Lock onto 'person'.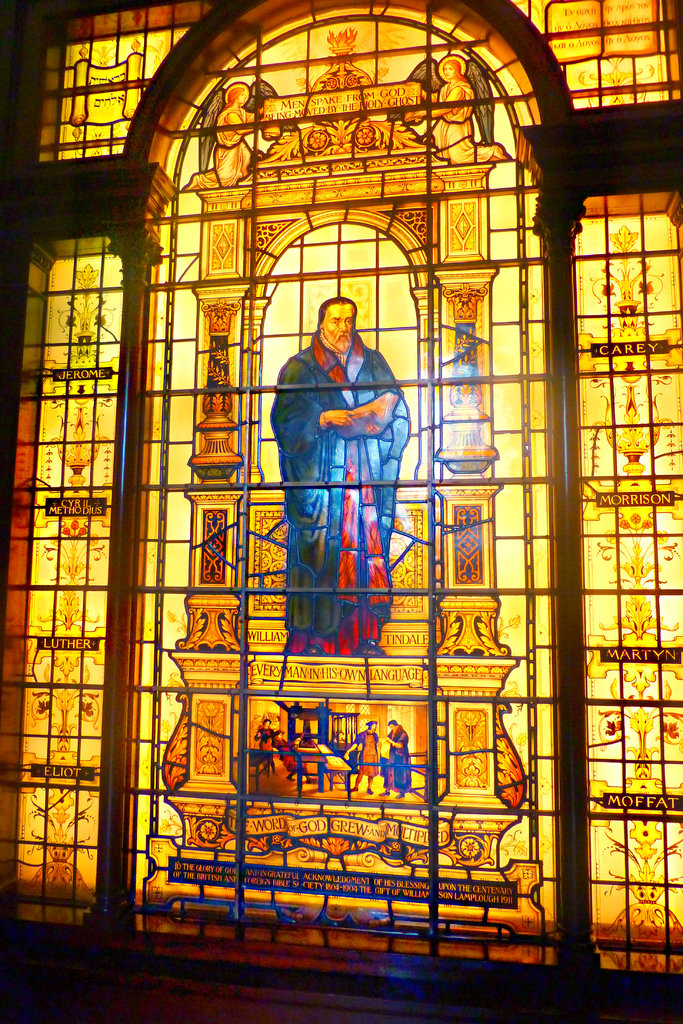
Locked: 277/262/416/677.
